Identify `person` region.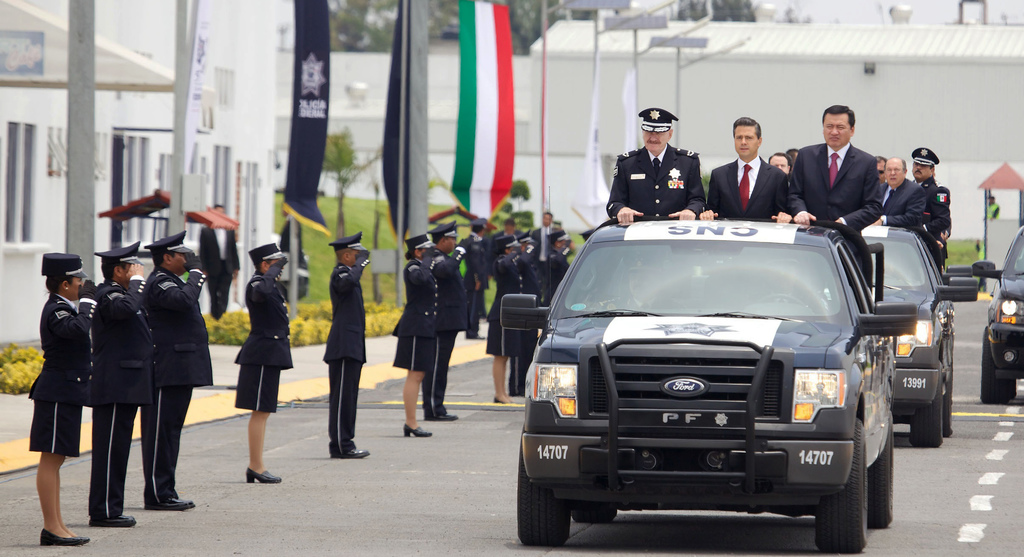
Region: 702 115 792 219.
